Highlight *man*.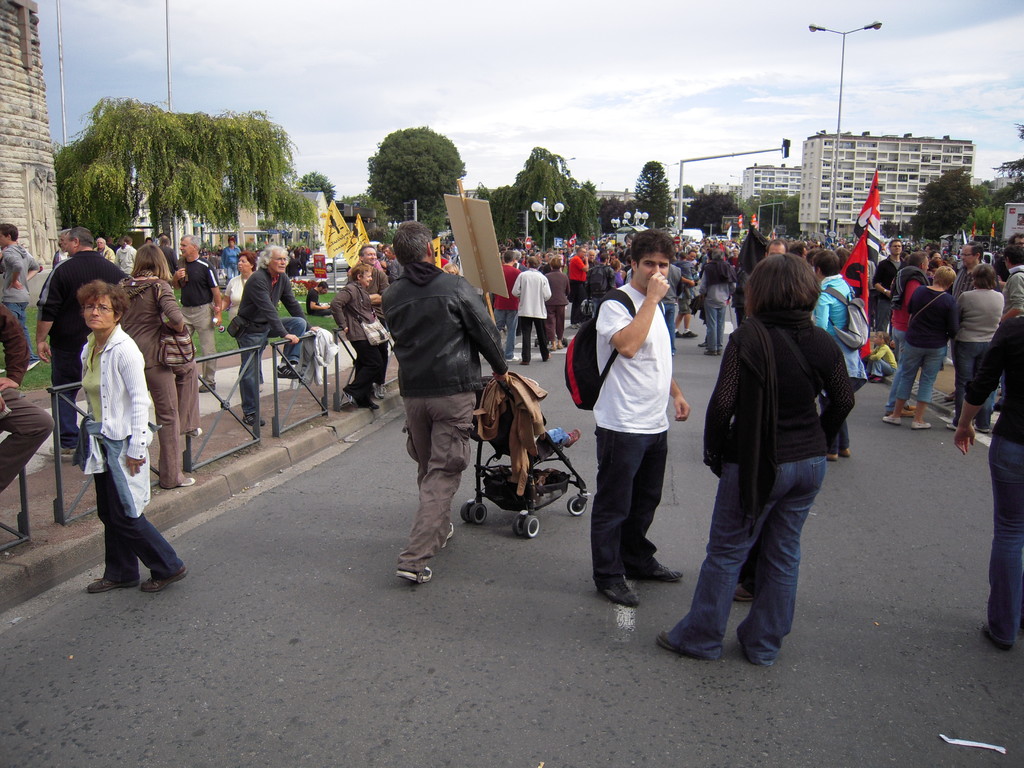
Highlighted region: BBox(0, 220, 42, 373).
